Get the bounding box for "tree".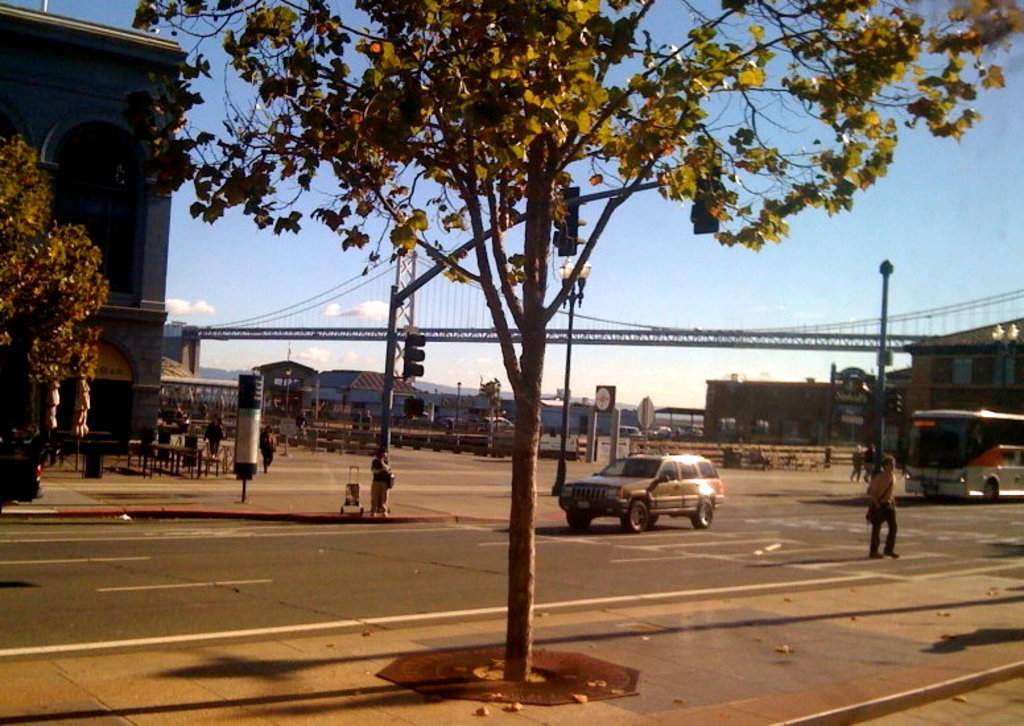
region(128, 0, 1023, 682).
